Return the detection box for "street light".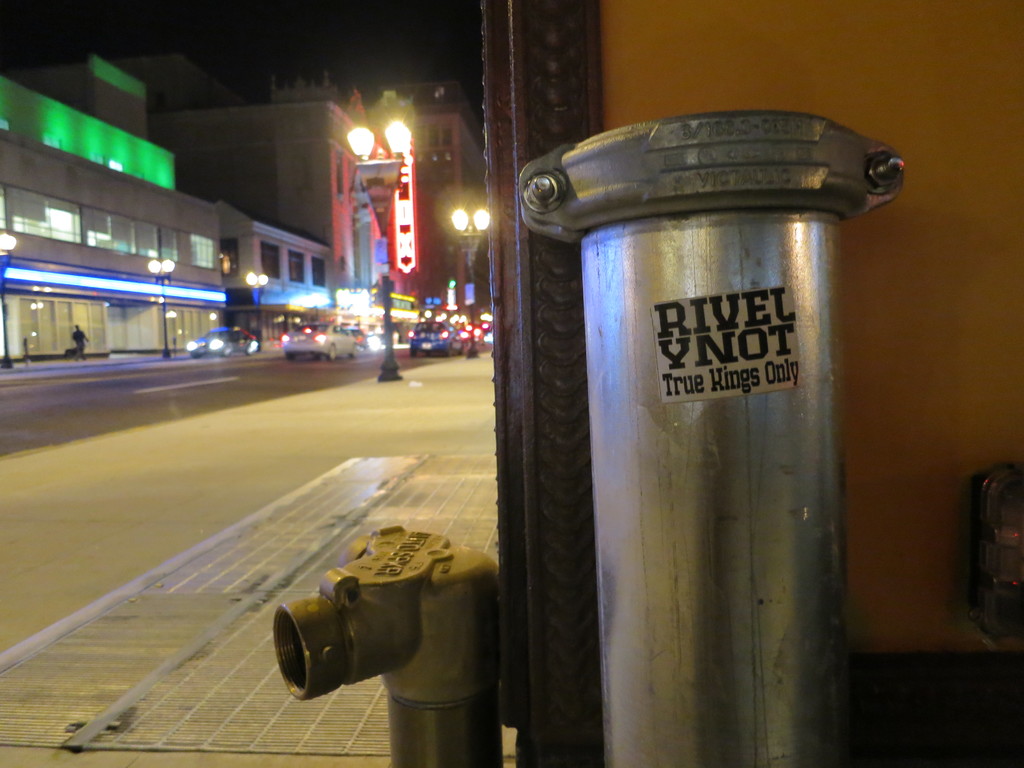
crop(449, 204, 492, 356).
